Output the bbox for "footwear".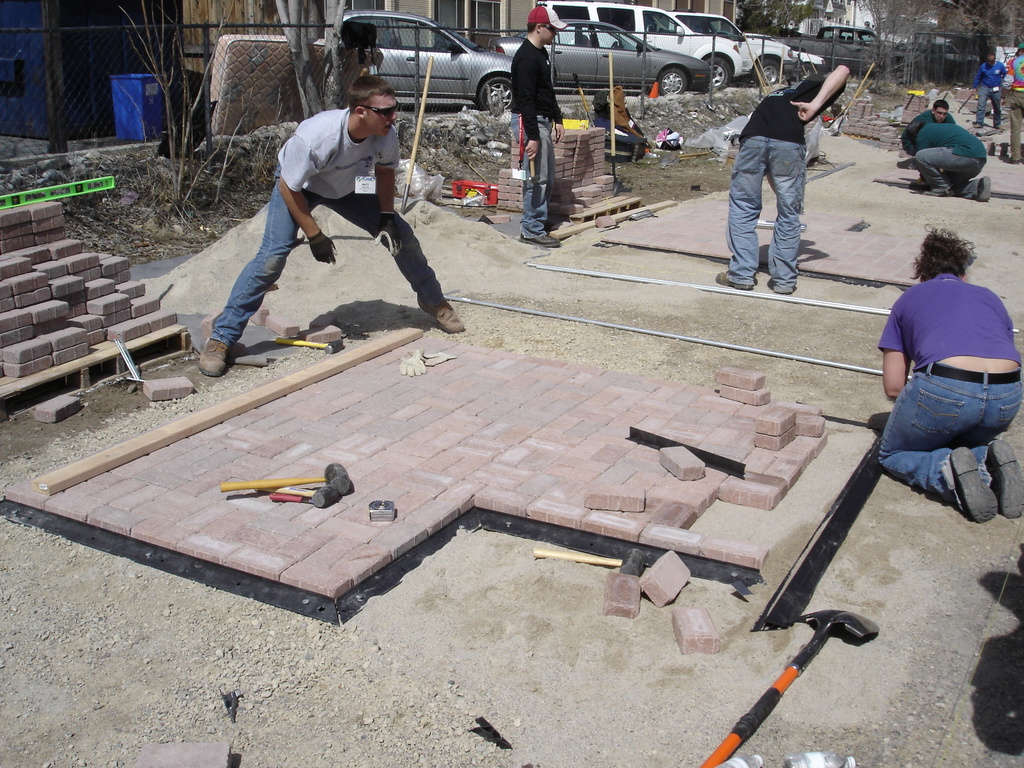
[left=973, top=122, right=983, bottom=131].
